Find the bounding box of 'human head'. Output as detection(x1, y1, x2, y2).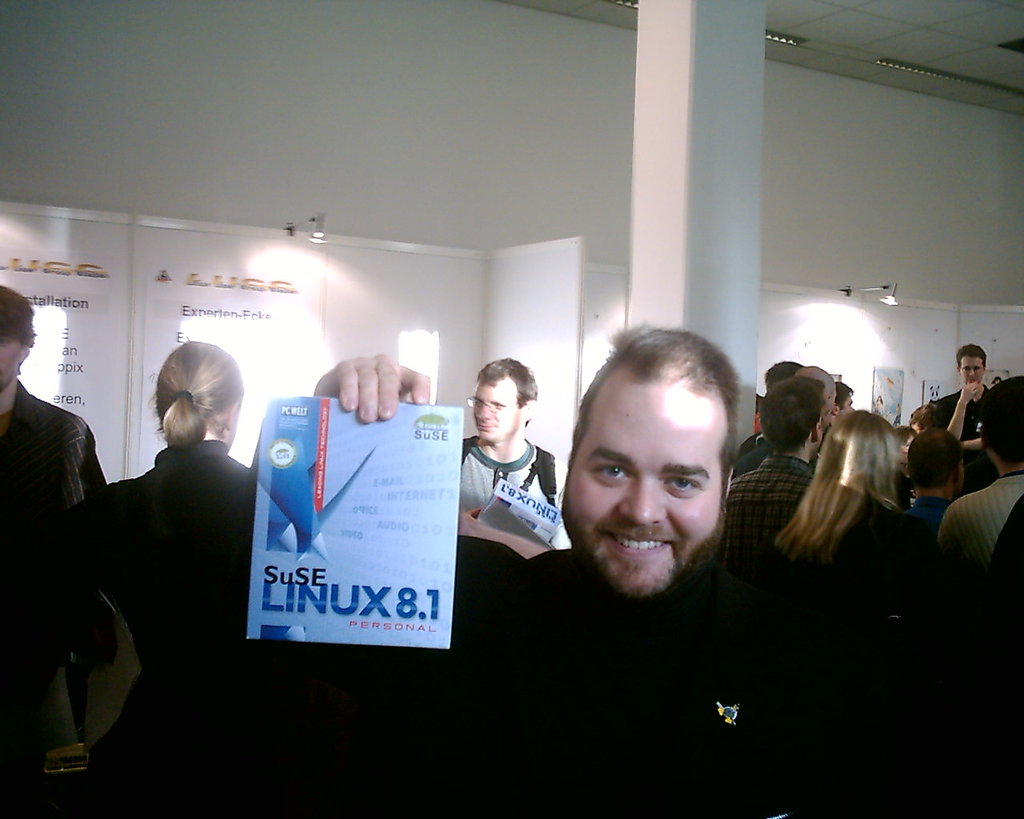
detection(983, 370, 1023, 458).
